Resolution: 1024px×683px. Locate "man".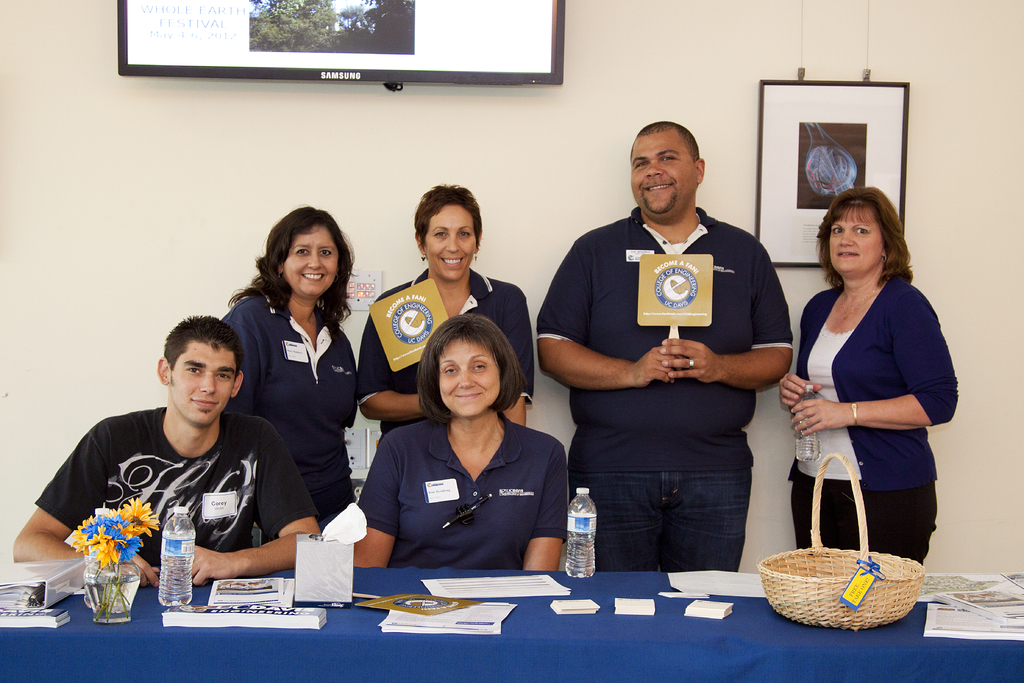
bbox=[535, 120, 791, 566].
